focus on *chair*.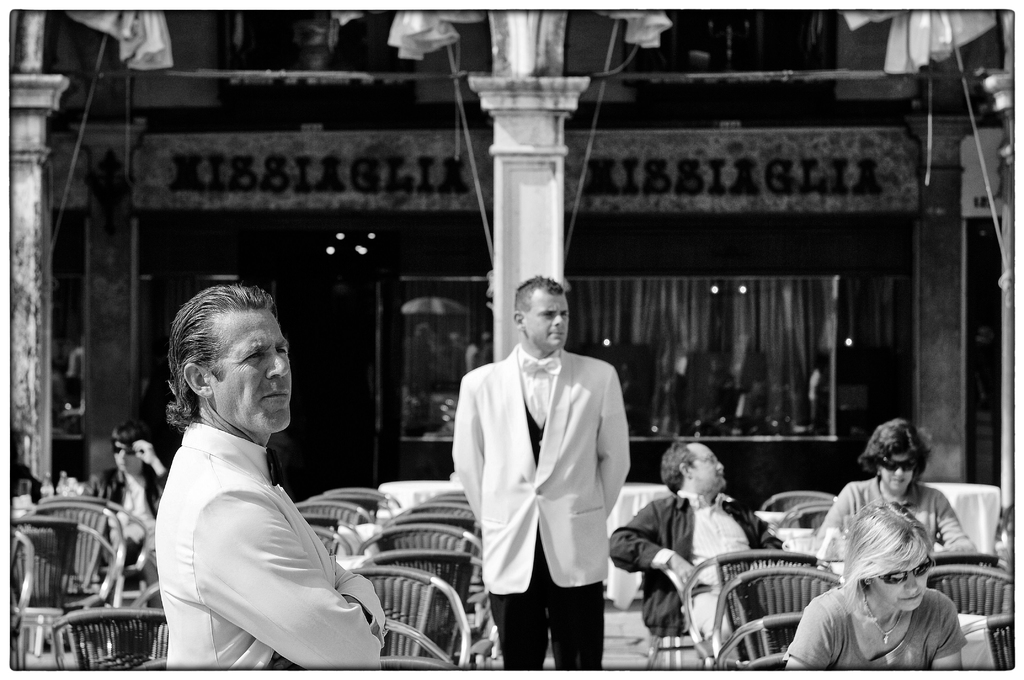
Focused at (x1=49, y1=610, x2=168, y2=673).
